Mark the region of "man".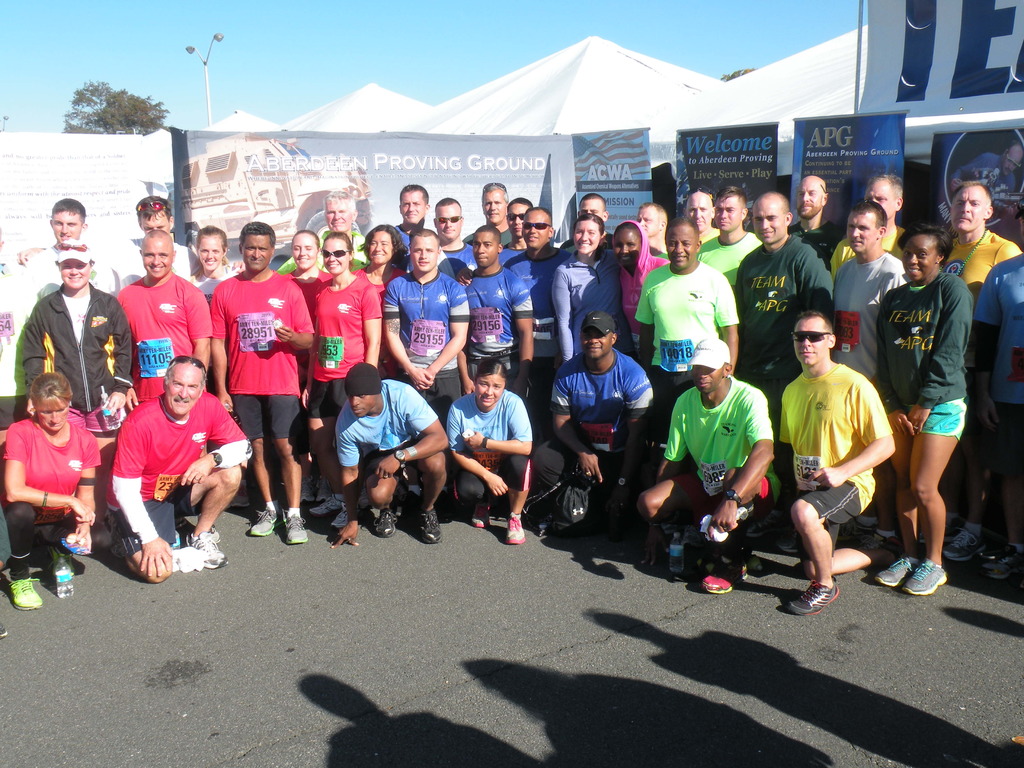
Region: crop(825, 200, 904, 409).
